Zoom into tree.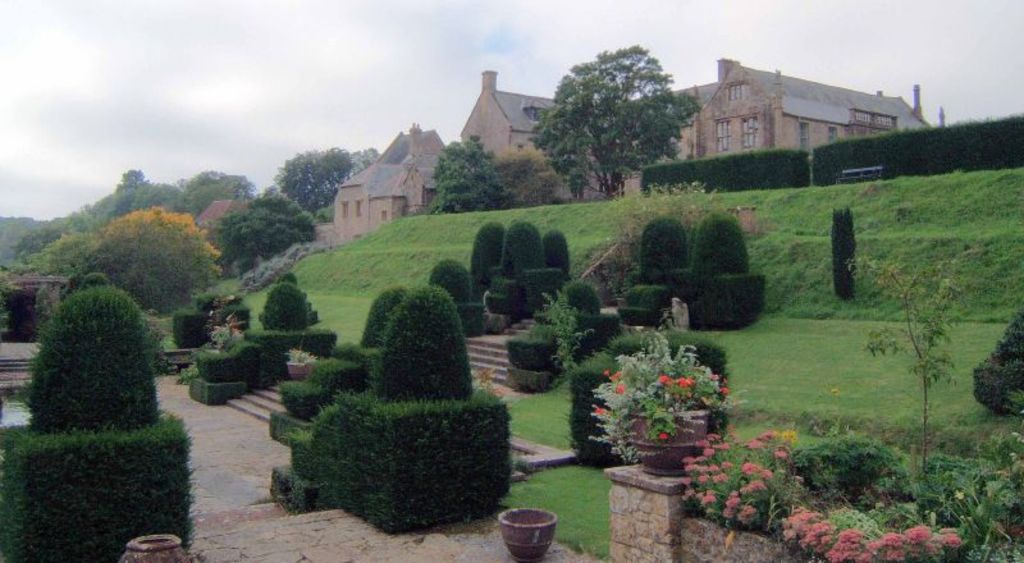
Zoom target: box=[970, 298, 1023, 416].
